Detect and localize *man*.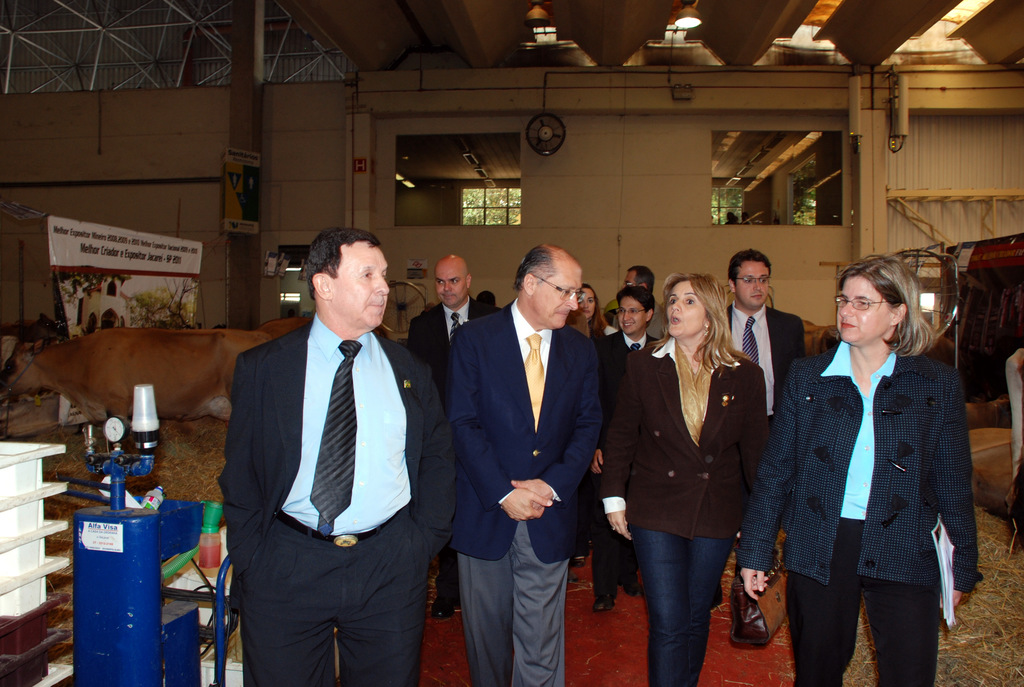
Localized at Rect(621, 259, 672, 340).
